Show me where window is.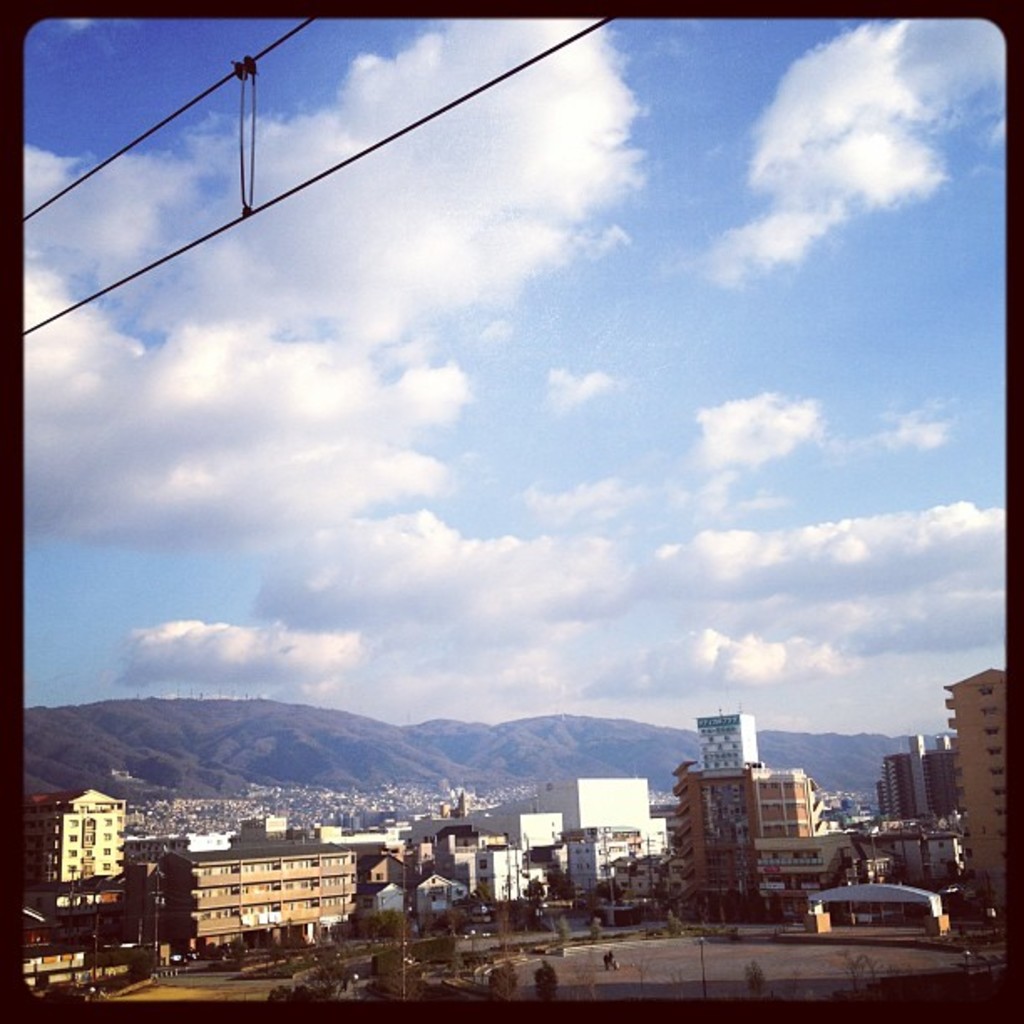
window is at 989 770 1002 778.
